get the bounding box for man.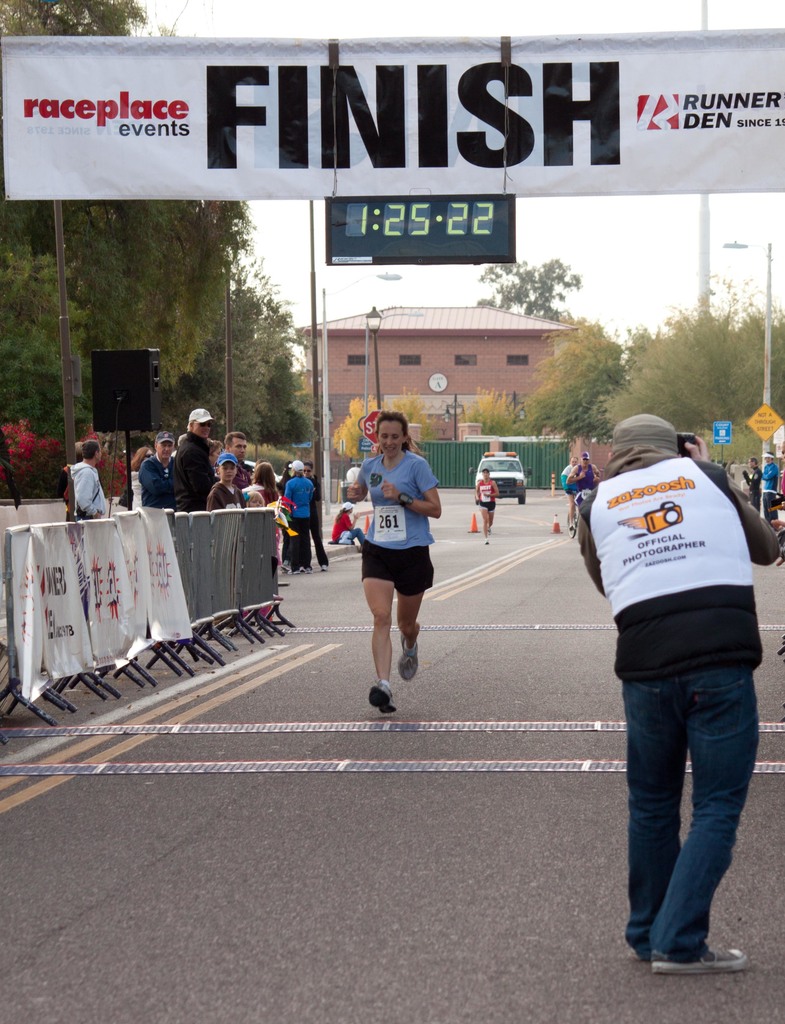
{"left": 226, "top": 433, "right": 254, "bottom": 488}.
